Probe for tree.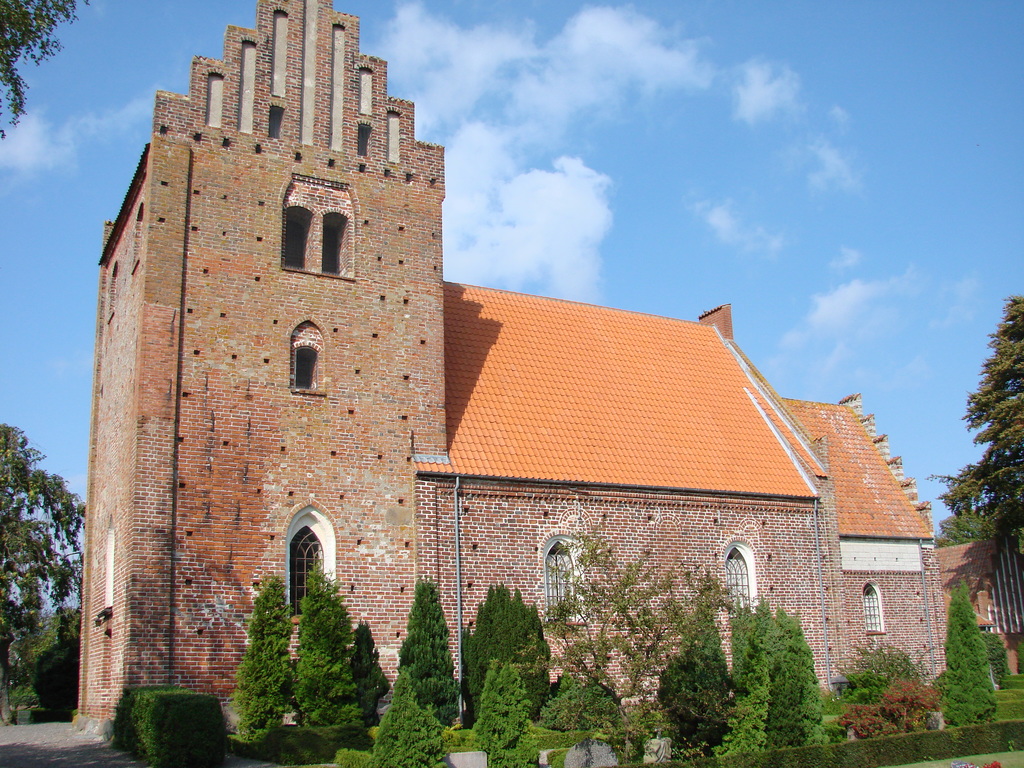
Probe result: x1=723 y1=591 x2=827 y2=709.
